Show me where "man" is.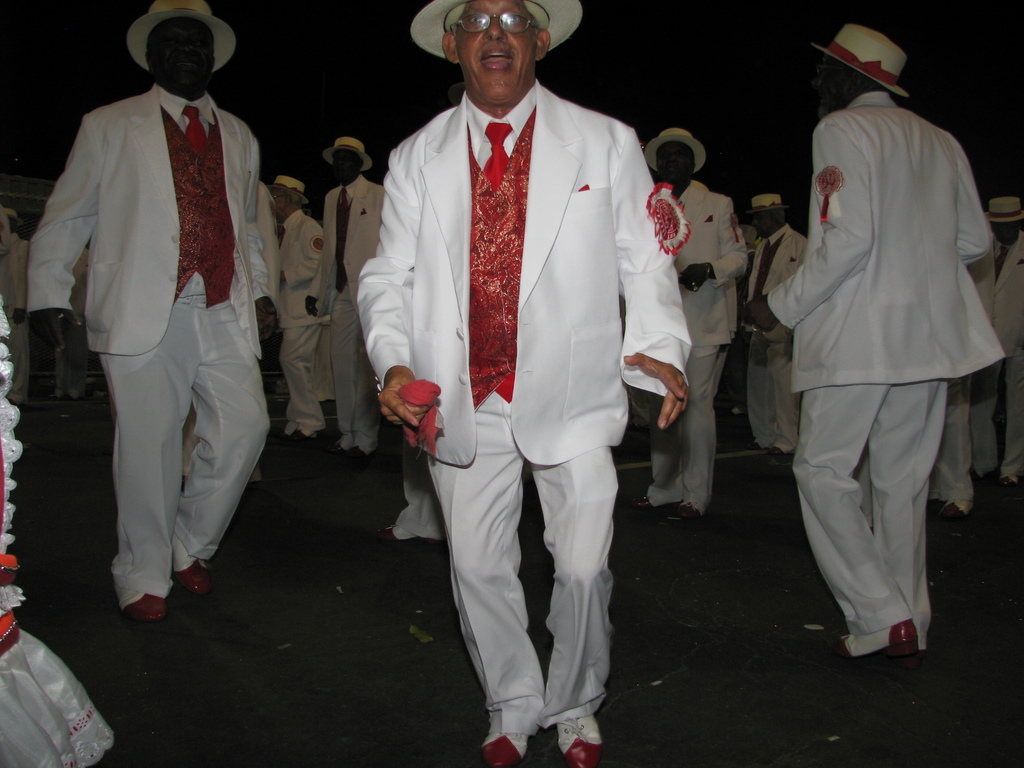
"man" is at region(40, 0, 294, 643).
